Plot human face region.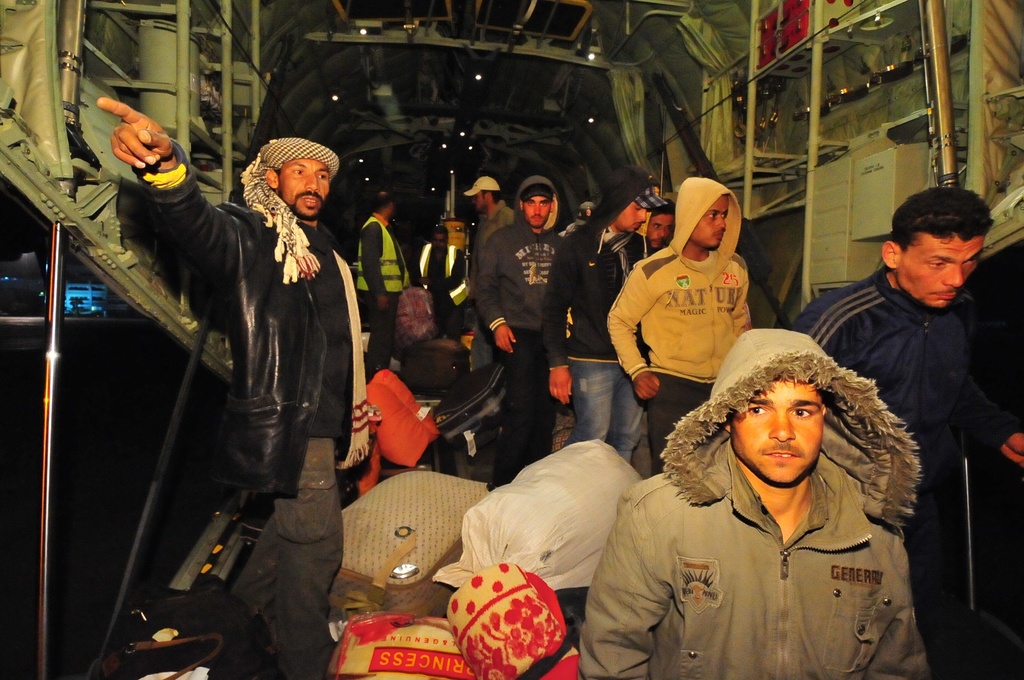
Plotted at pyautogui.locateOnScreen(526, 193, 555, 229).
